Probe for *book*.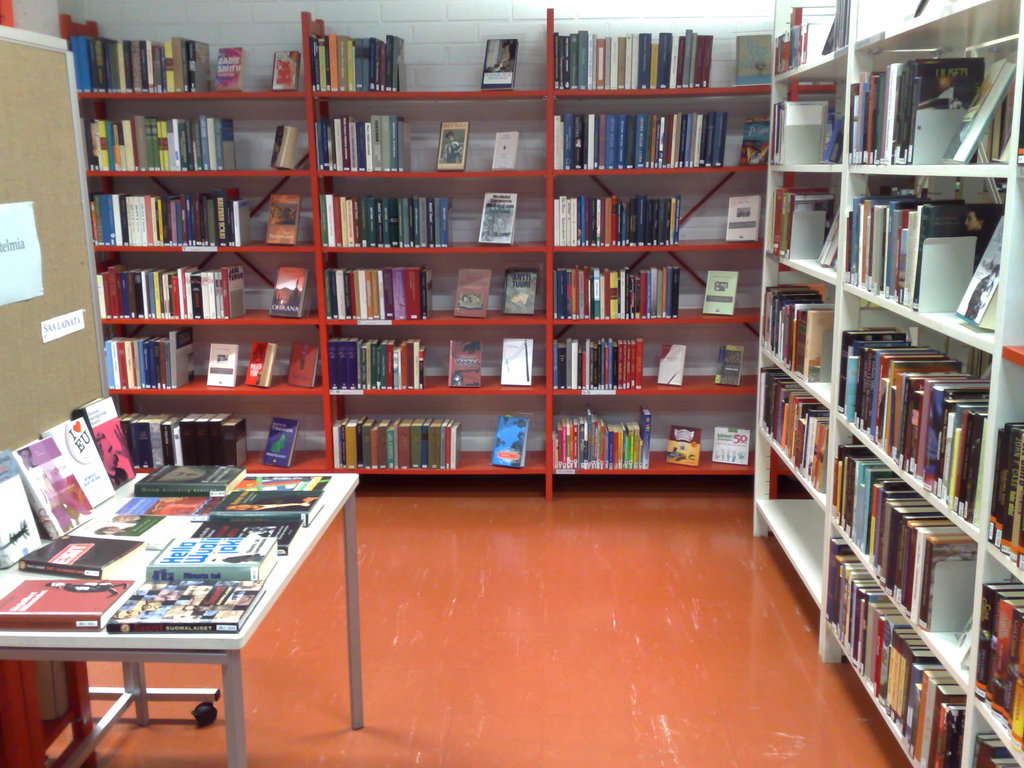
Probe result: [x1=433, y1=122, x2=472, y2=166].
